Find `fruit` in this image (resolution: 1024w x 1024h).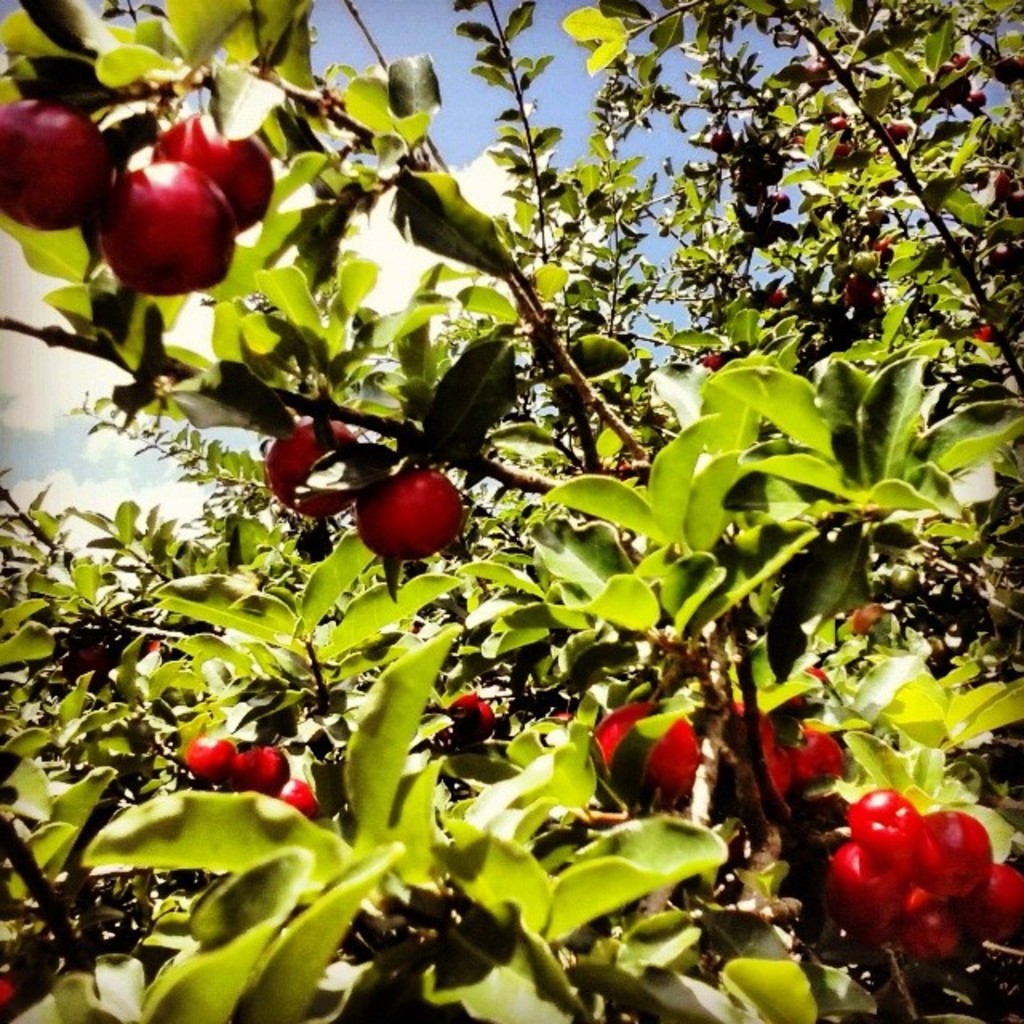
x1=589, y1=693, x2=702, y2=808.
